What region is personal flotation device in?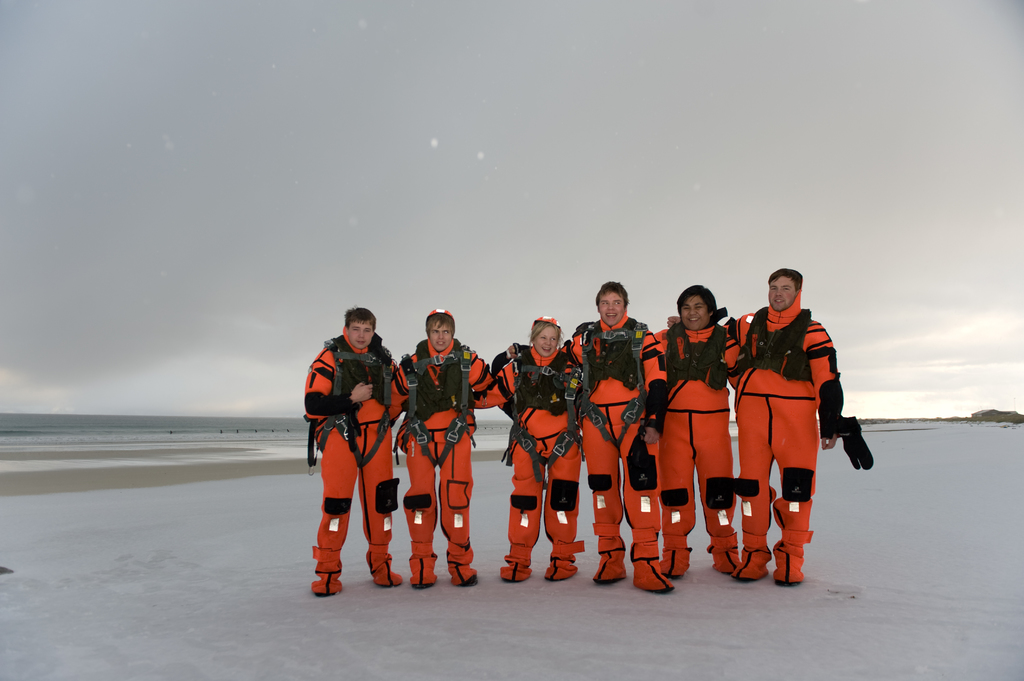
l=658, t=314, r=743, b=581.
